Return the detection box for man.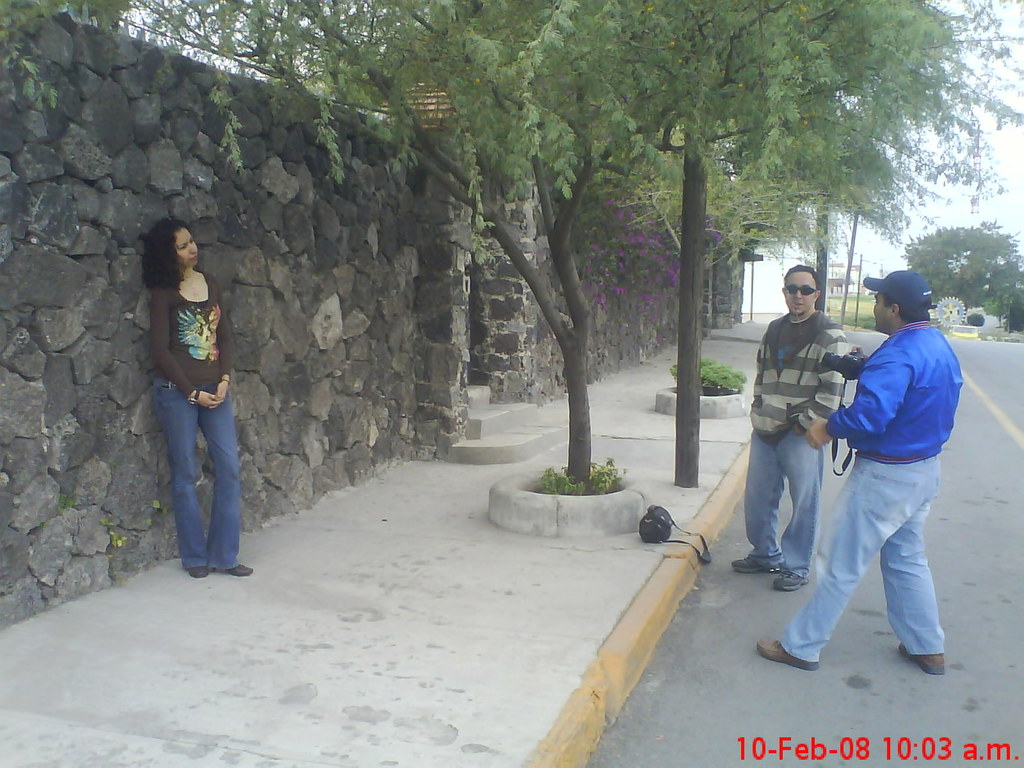
[left=733, top=264, right=849, bottom=596].
